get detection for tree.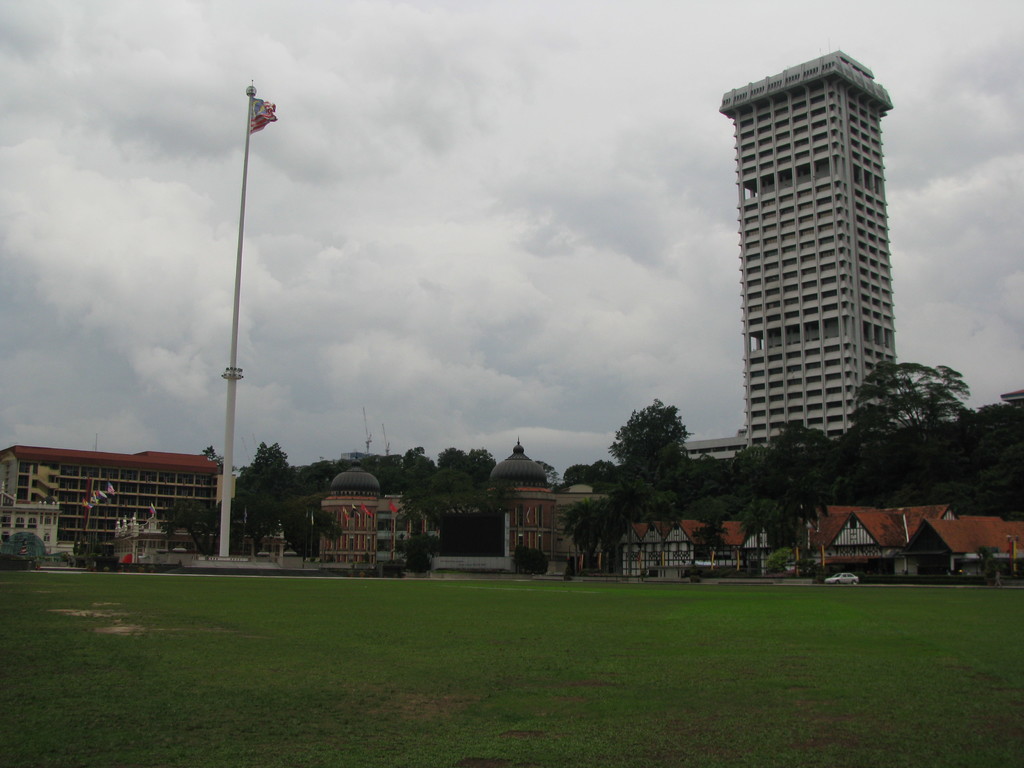
Detection: (154,491,213,557).
